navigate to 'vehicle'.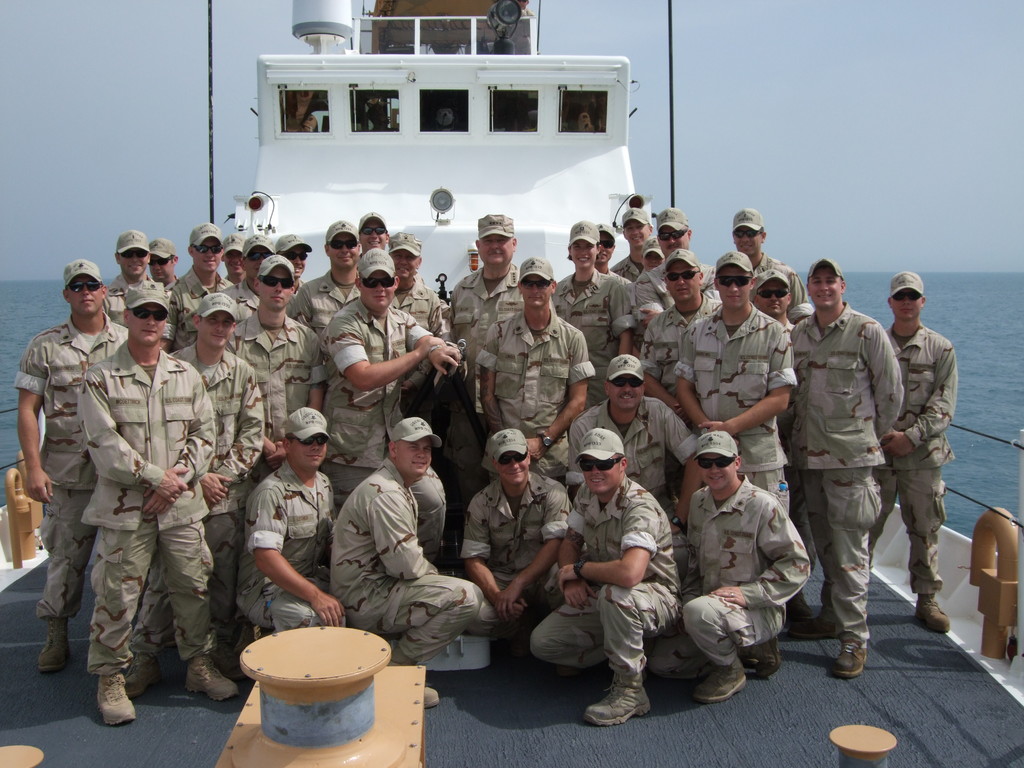
Navigation target: <bbox>0, 0, 1023, 767</bbox>.
